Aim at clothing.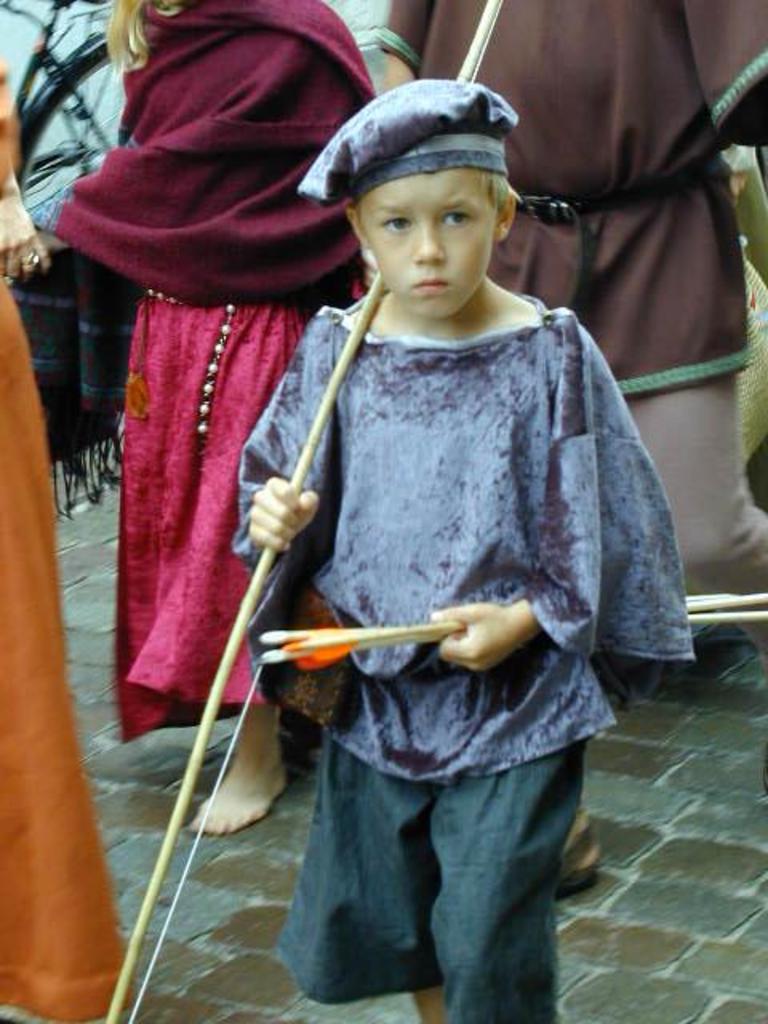
Aimed at [x1=363, y1=0, x2=766, y2=619].
